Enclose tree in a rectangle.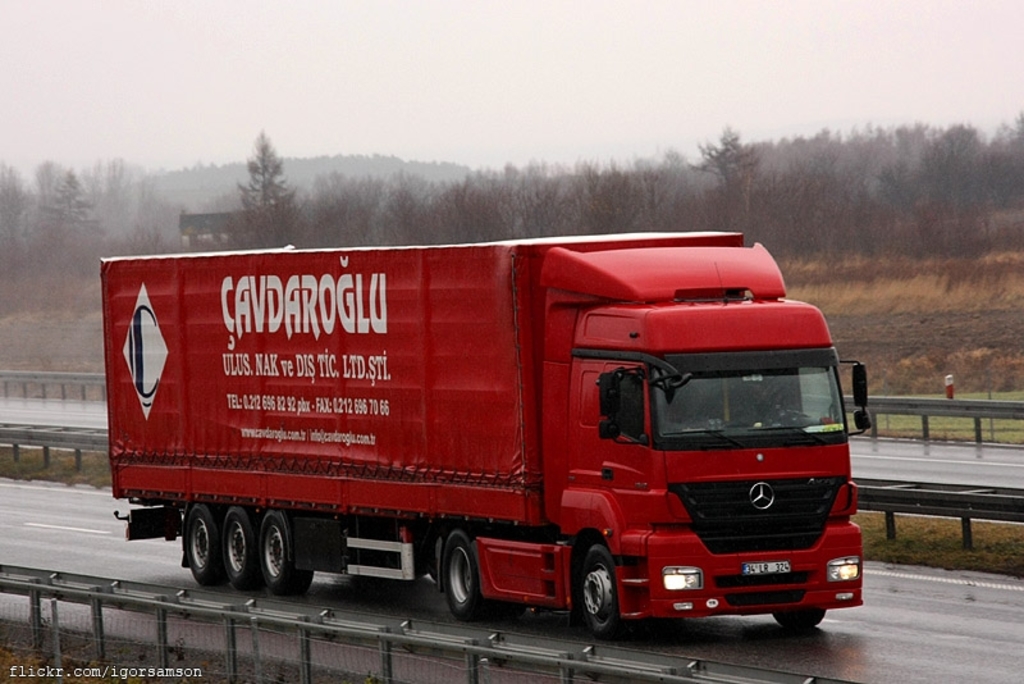
rect(479, 152, 580, 236).
